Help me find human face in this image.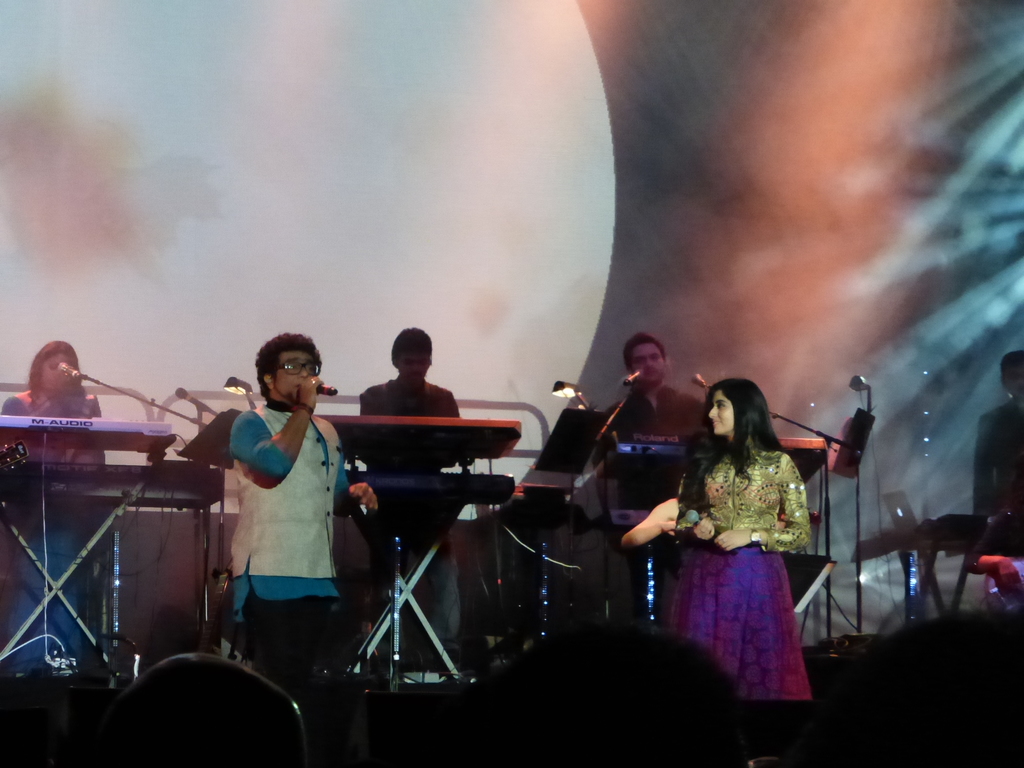
Found it: <region>273, 346, 323, 402</region>.
